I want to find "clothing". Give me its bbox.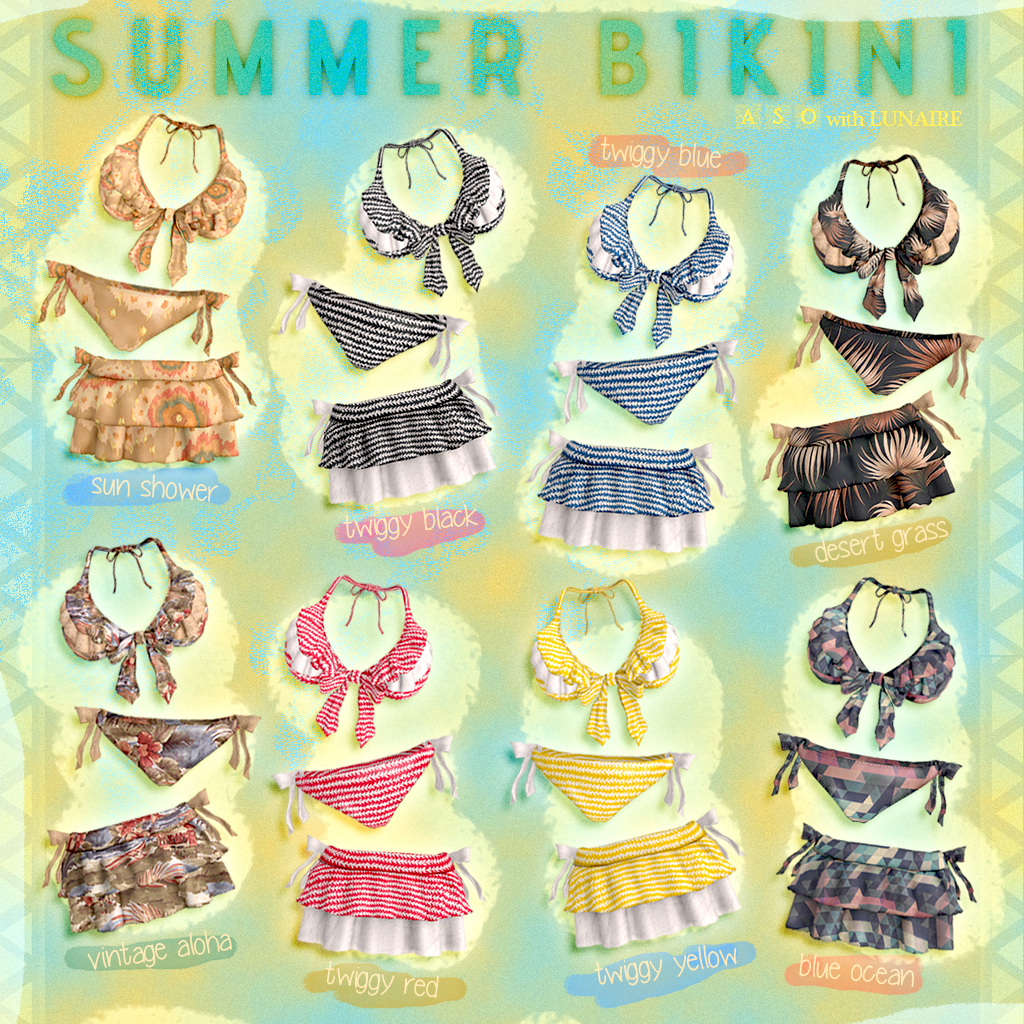
(x1=44, y1=528, x2=257, y2=927).
